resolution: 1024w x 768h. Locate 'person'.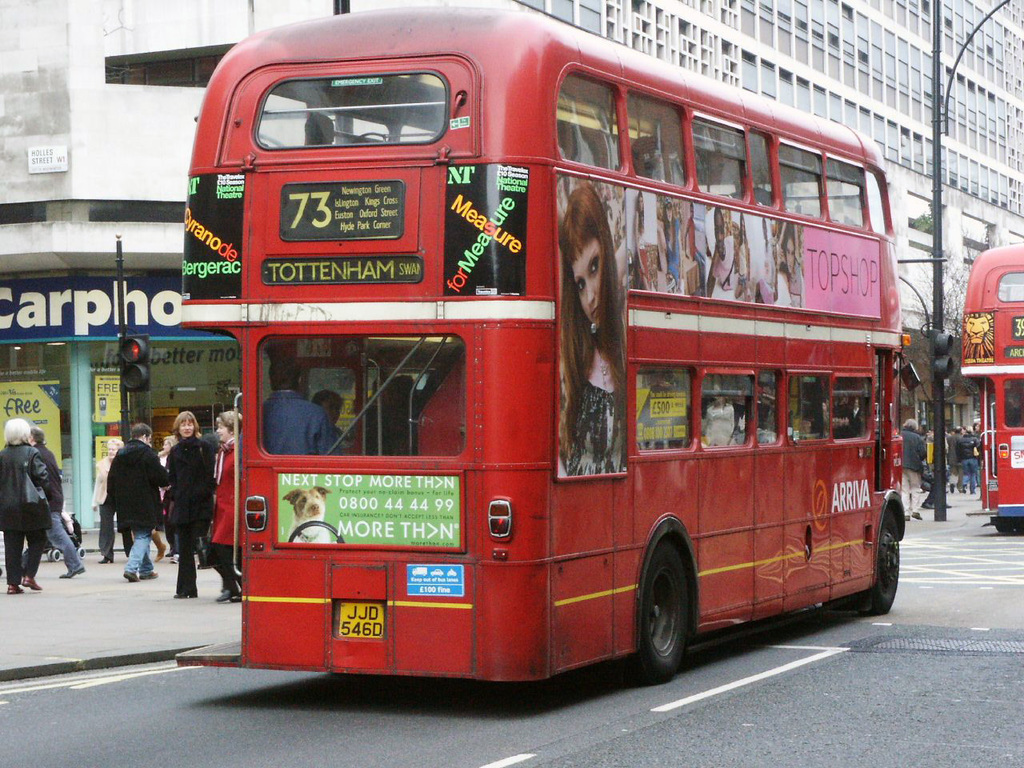
{"left": 898, "top": 414, "right": 930, "bottom": 520}.
